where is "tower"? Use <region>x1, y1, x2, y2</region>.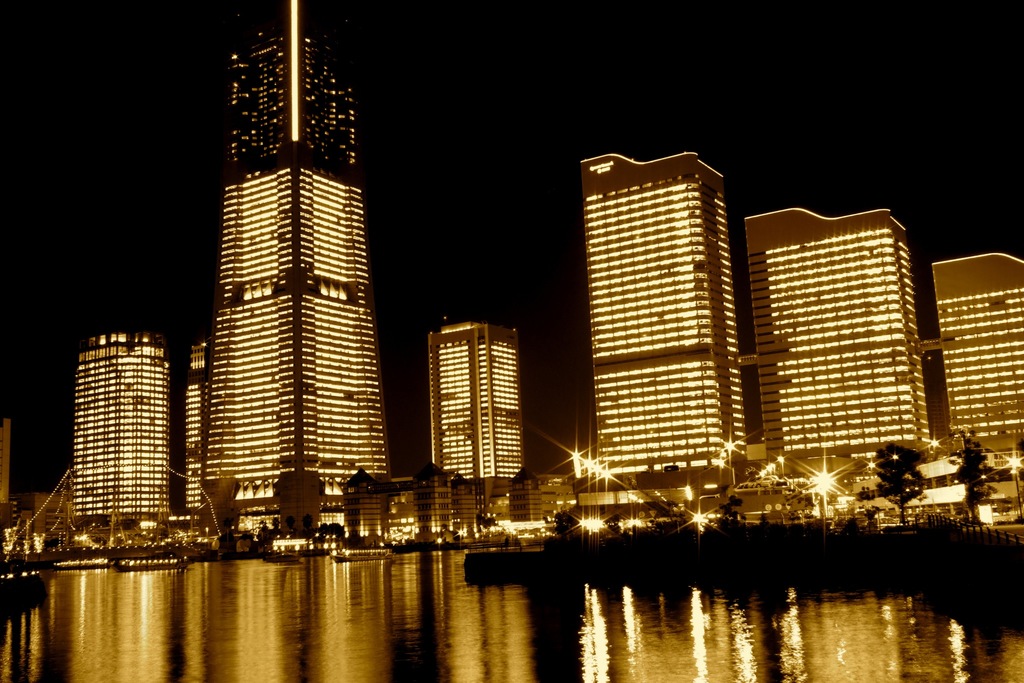
<region>944, 238, 1023, 443</region>.
